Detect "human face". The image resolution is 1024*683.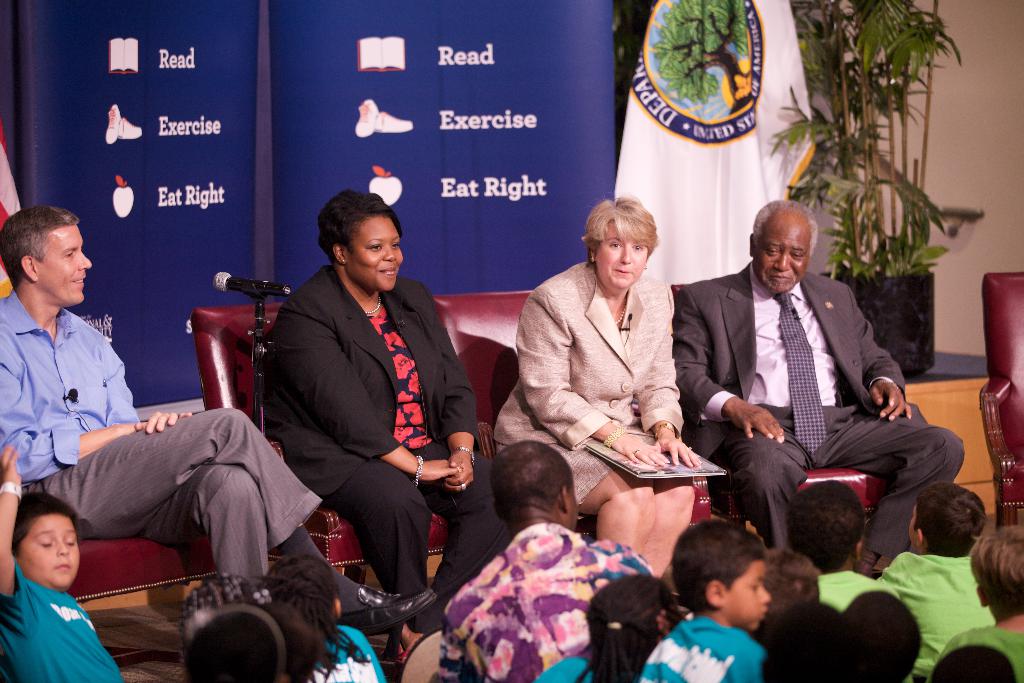
753,226,808,294.
